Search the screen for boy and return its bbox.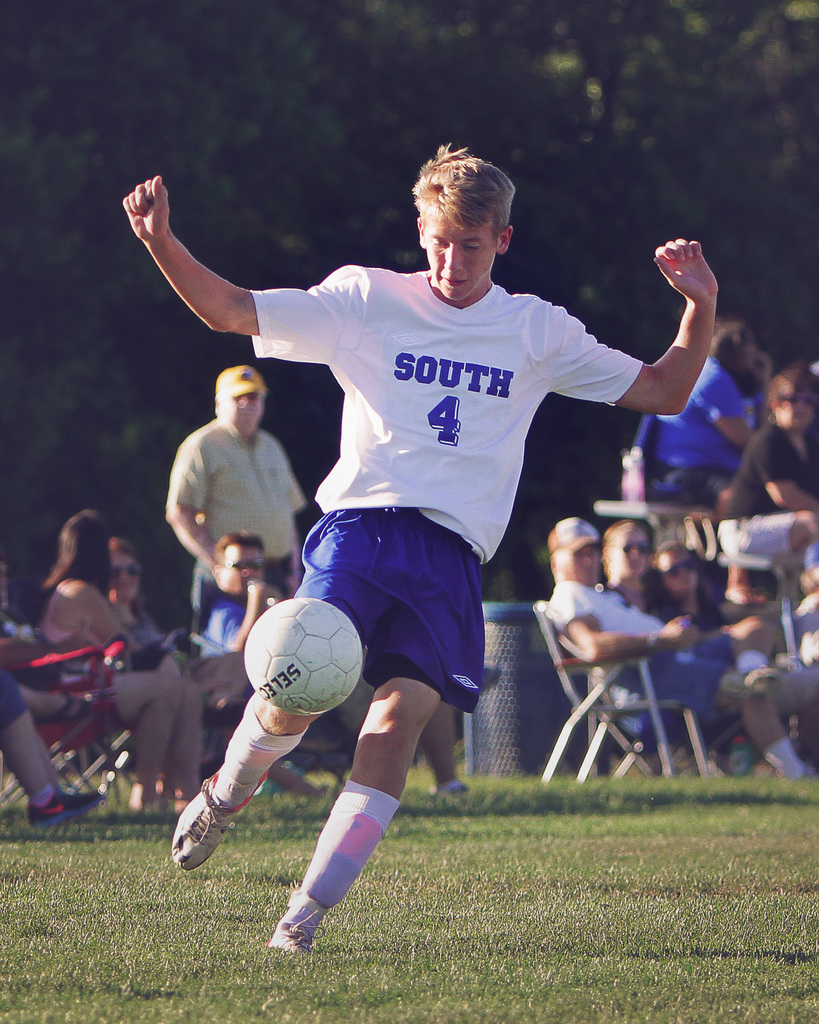
Found: pyautogui.locateOnScreen(117, 145, 718, 956).
